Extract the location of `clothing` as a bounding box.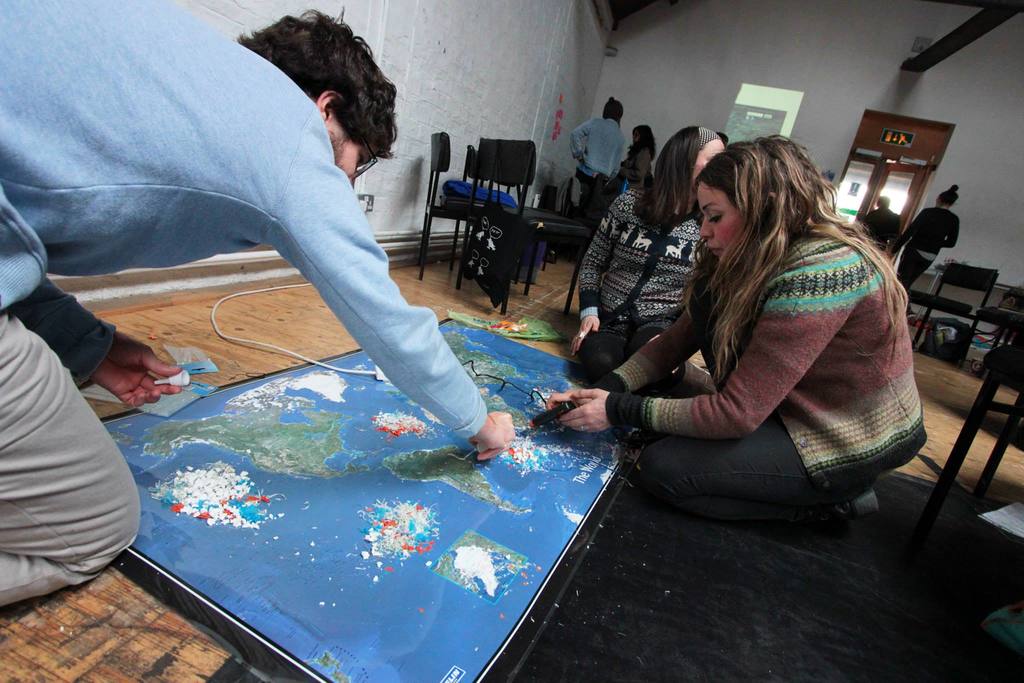
609/146/652/211.
